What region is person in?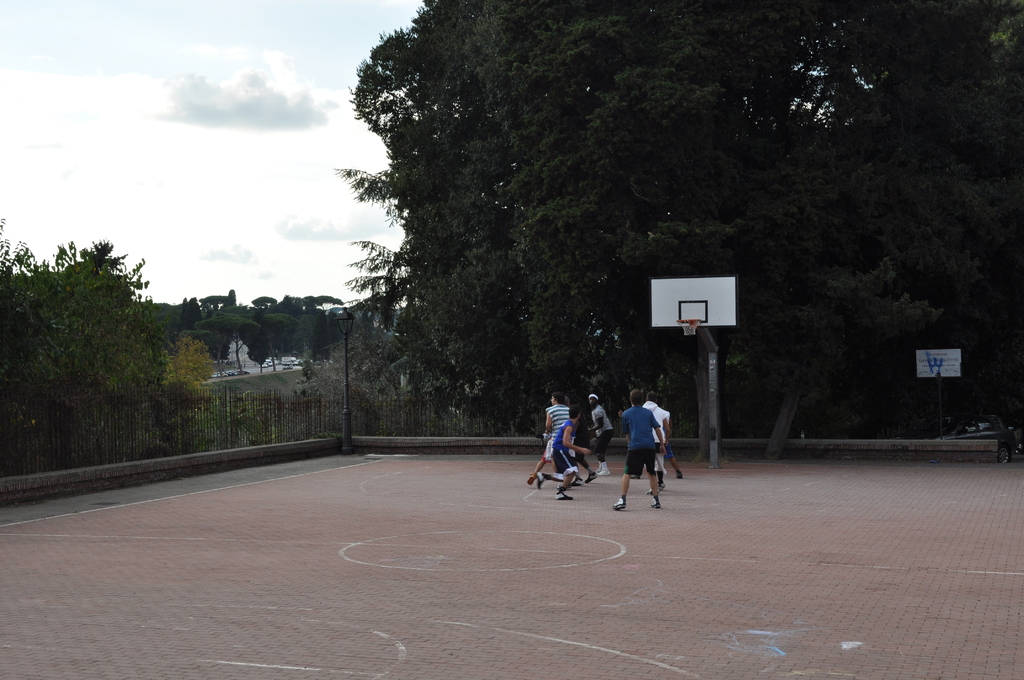
{"left": 526, "top": 386, "right": 564, "bottom": 486}.
